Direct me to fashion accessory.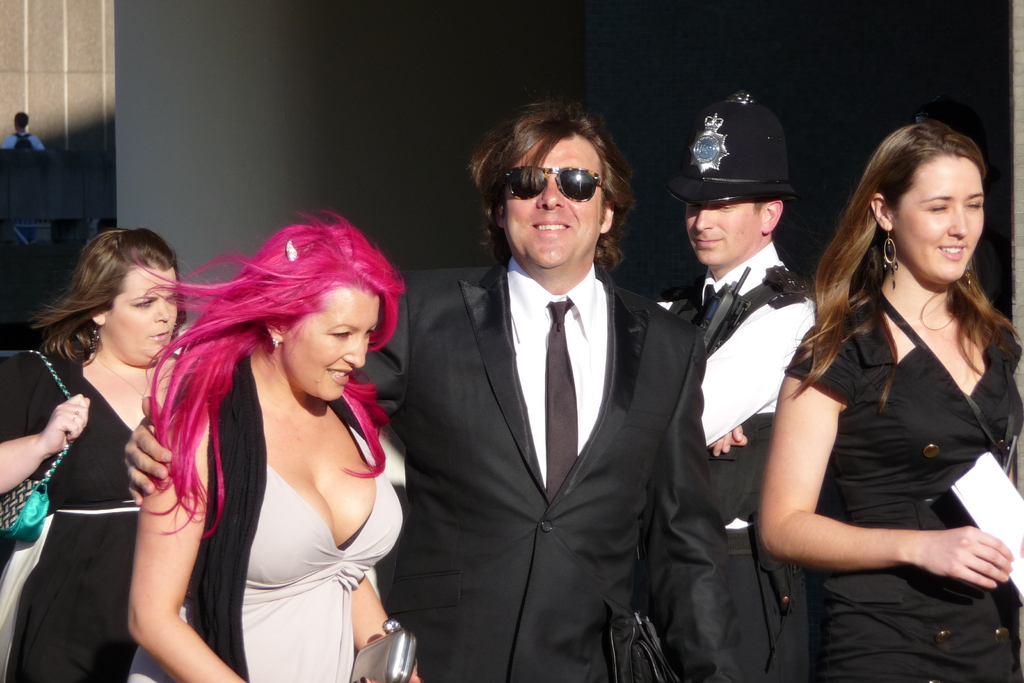
Direction: <box>0,348,78,547</box>.
